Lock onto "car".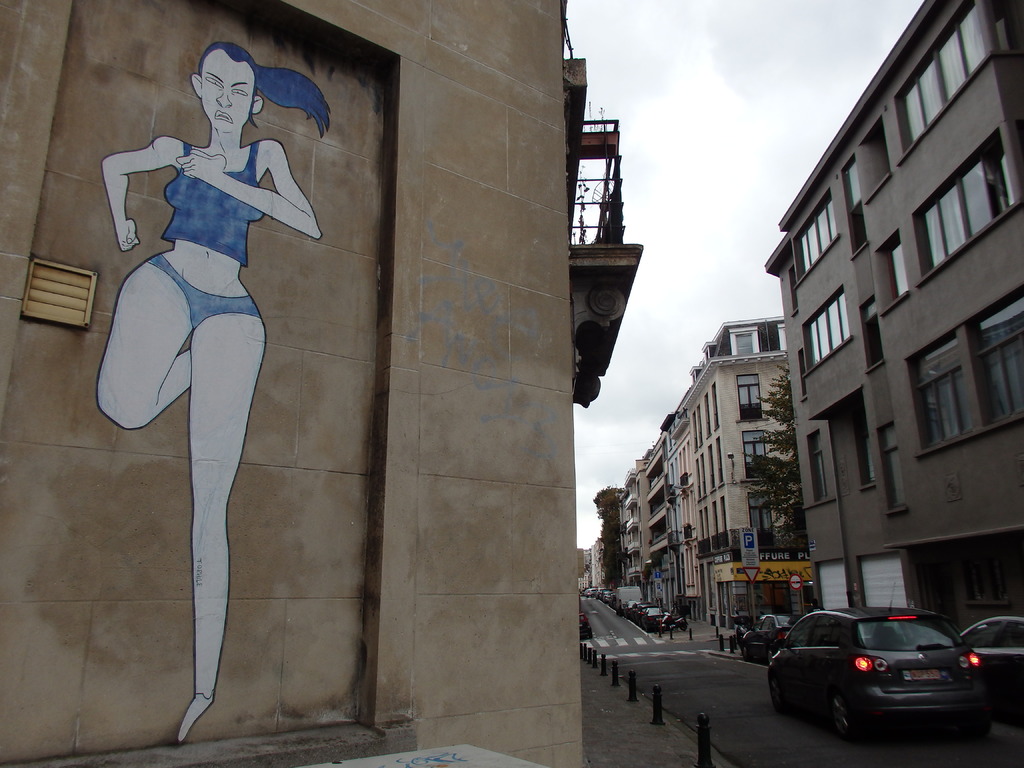
Locked: bbox=[633, 600, 667, 633].
